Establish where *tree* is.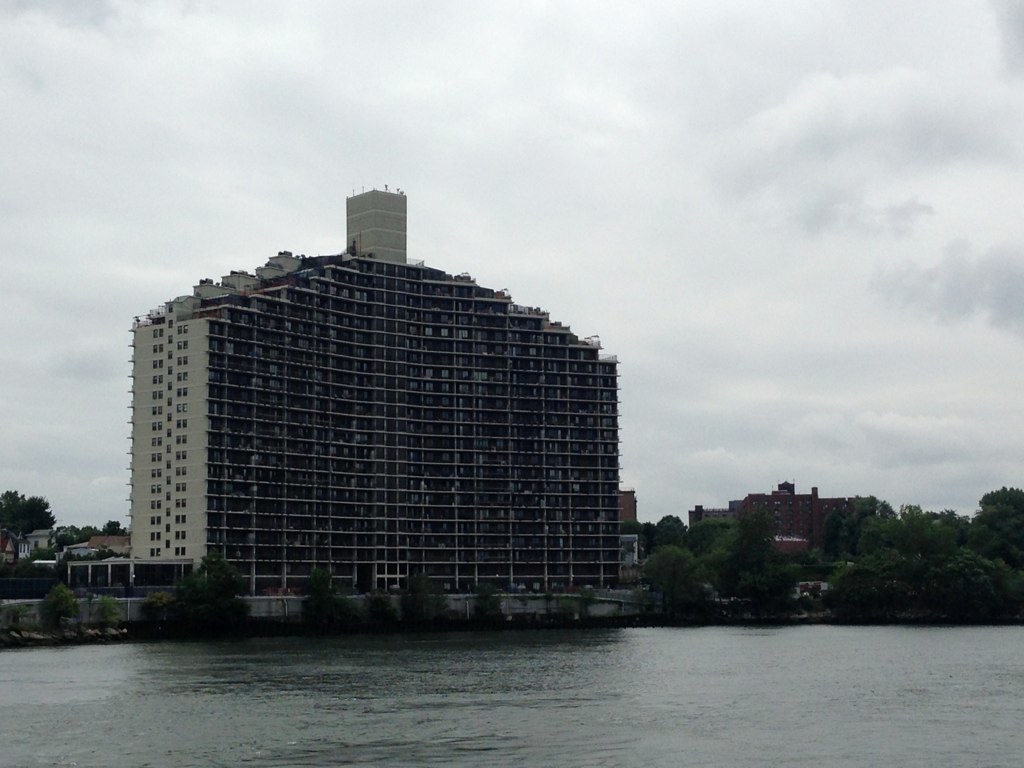
Established at BBox(140, 547, 250, 644).
